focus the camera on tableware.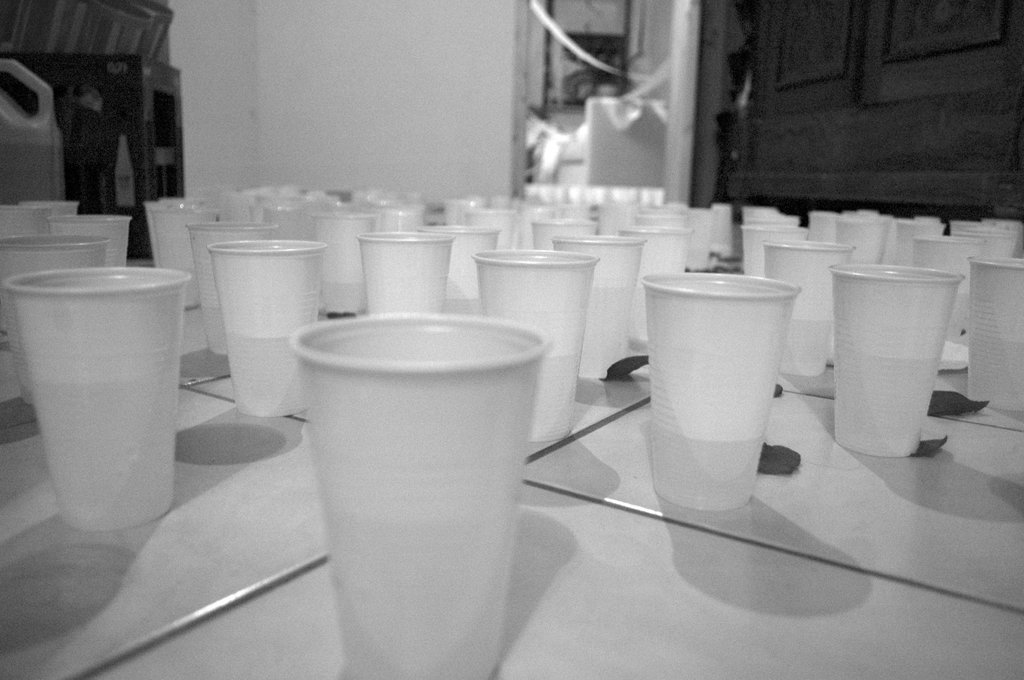
Focus region: (x1=643, y1=268, x2=819, y2=512).
